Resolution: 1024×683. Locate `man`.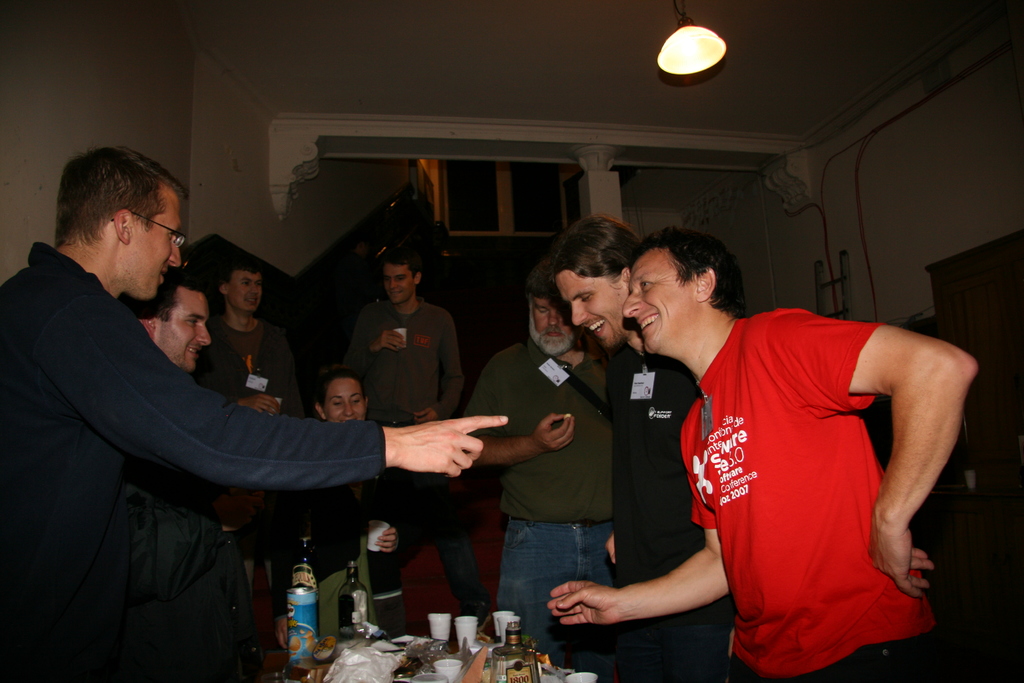
bbox(467, 261, 618, 672).
